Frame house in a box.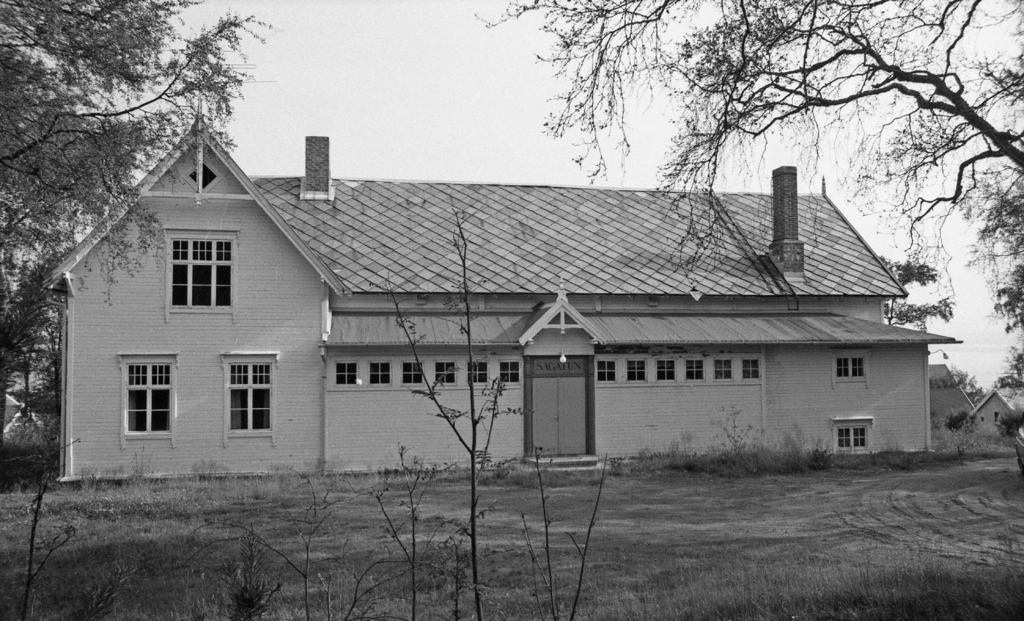
select_region(83, 122, 922, 505).
